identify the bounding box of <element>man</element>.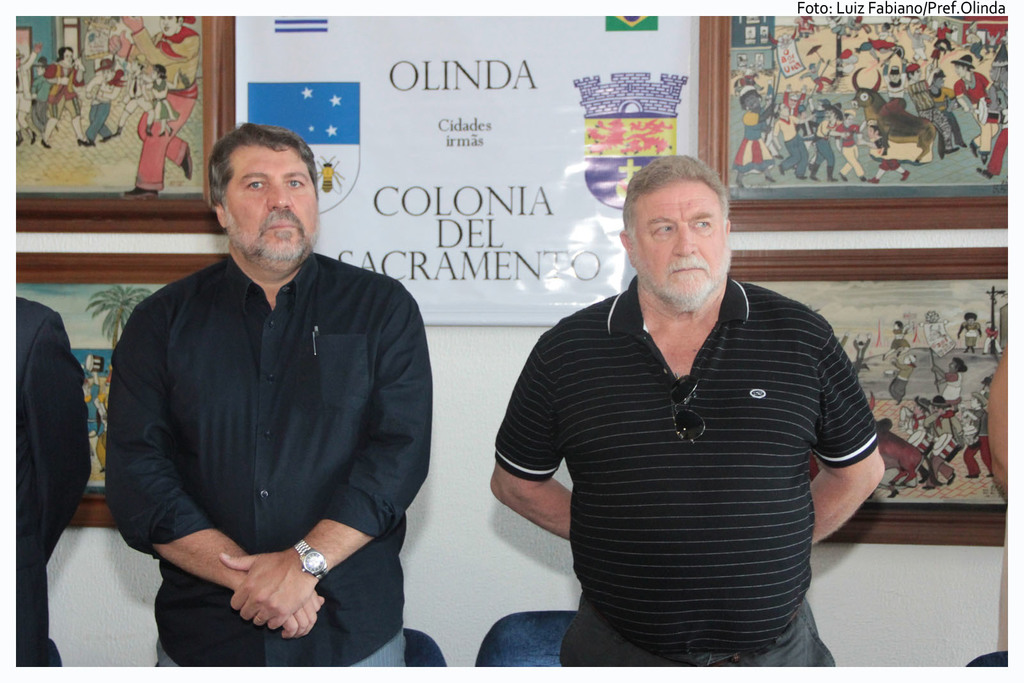
{"x1": 960, "y1": 28, "x2": 985, "y2": 61}.
